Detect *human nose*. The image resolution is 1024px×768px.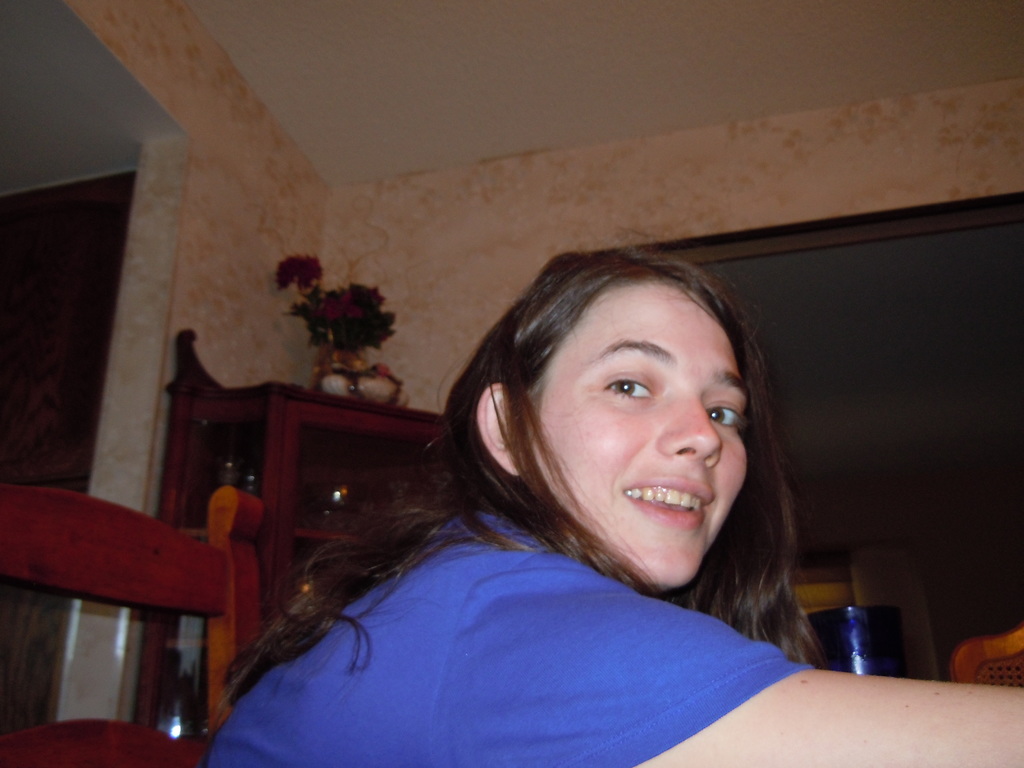
left=654, top=399, right=723, bottom=479.
